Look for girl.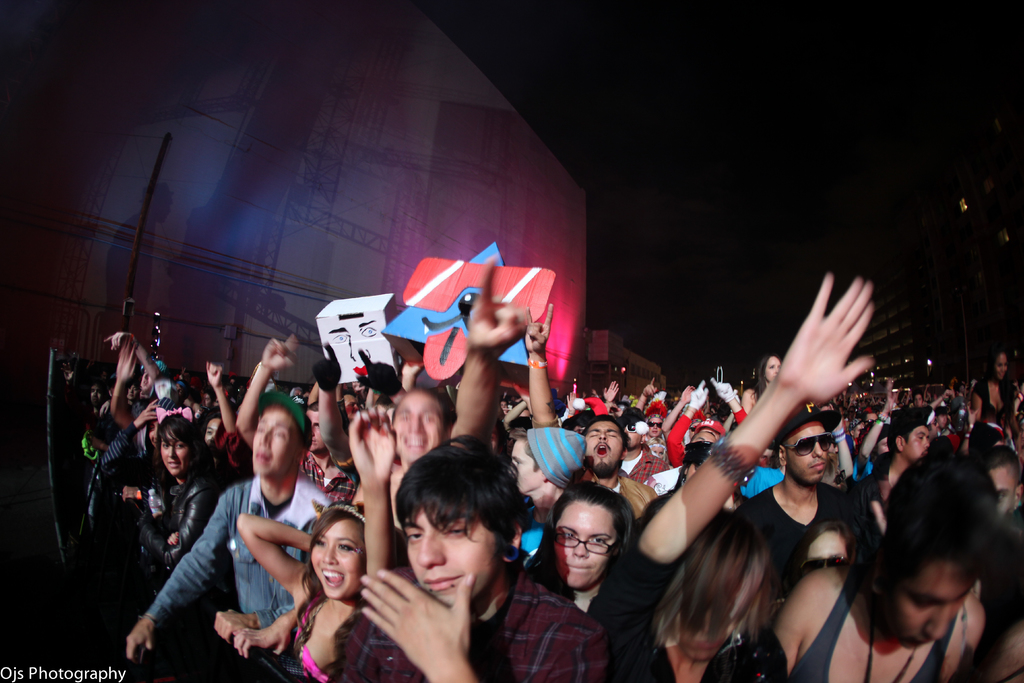
Found: BBox(129, 399, 232, 563).
